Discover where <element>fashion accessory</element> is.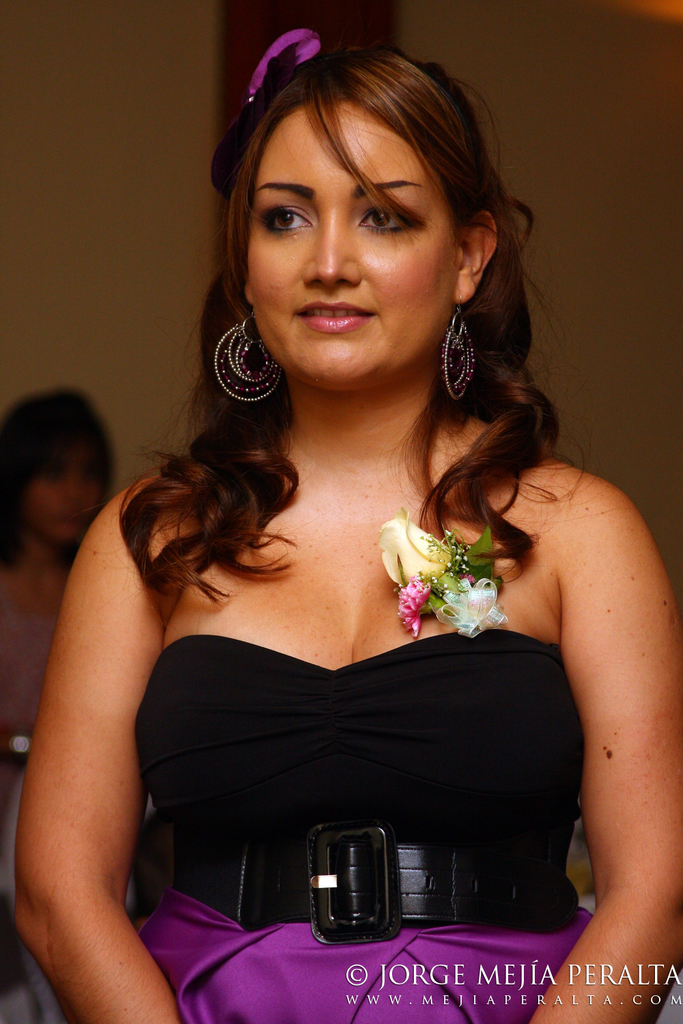
Discovered at l=439, t=308, r=472, b=394.
